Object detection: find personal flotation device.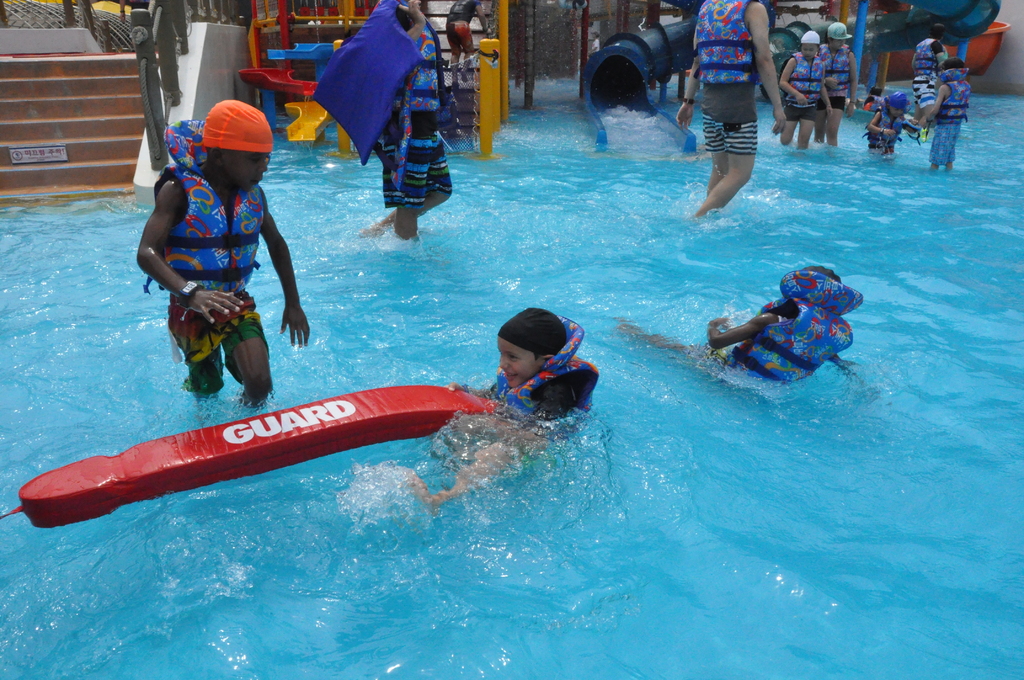
bbox(775, 54, 830, 106).
